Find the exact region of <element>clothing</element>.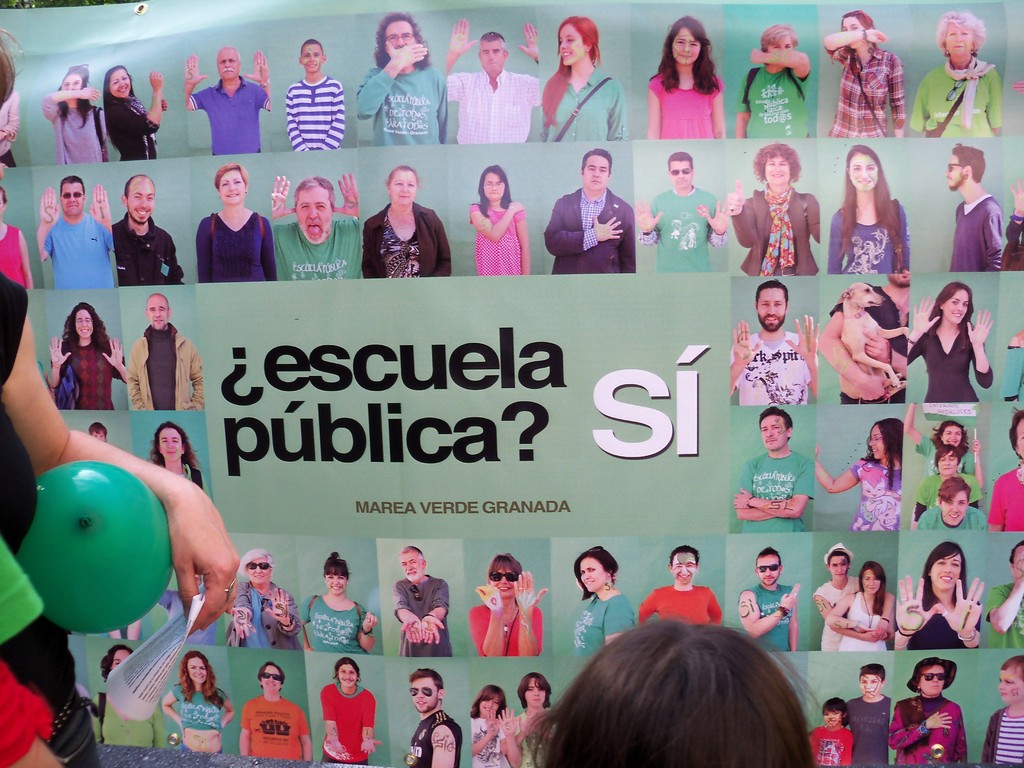
Exact region: bbox=[914, 471, 986, 523].
